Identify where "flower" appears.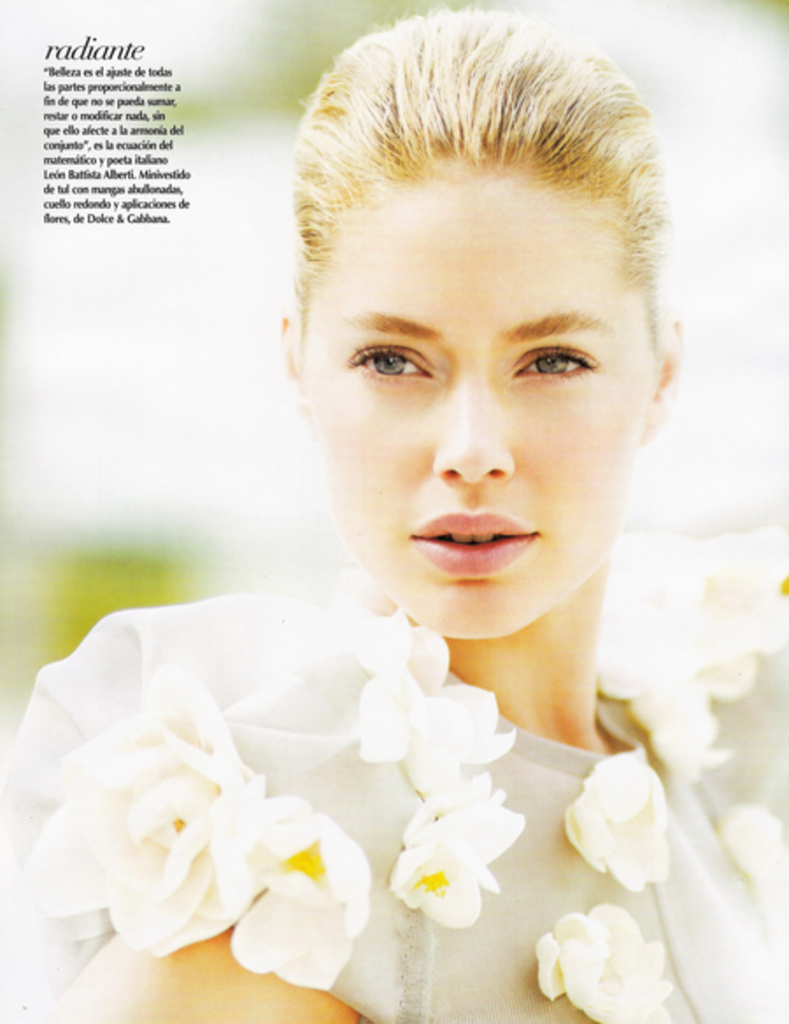
Appears at select_region(533, 907, 670, 1022).
